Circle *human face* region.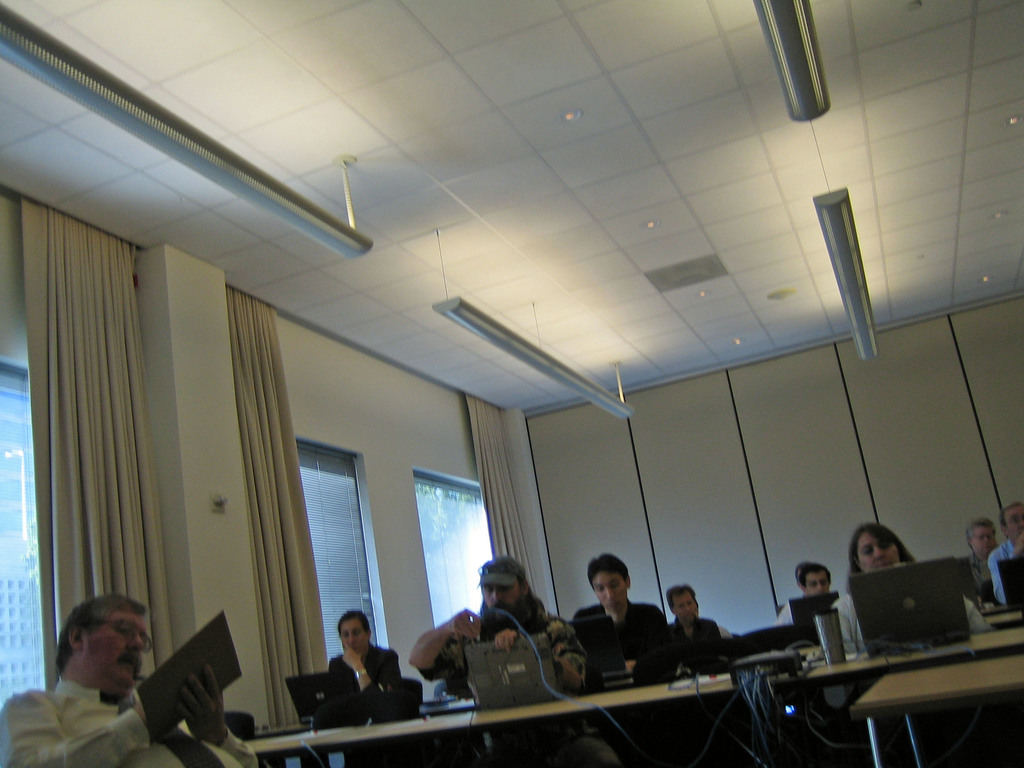
Region: left=969, top=521, right=990, bottom=552.
